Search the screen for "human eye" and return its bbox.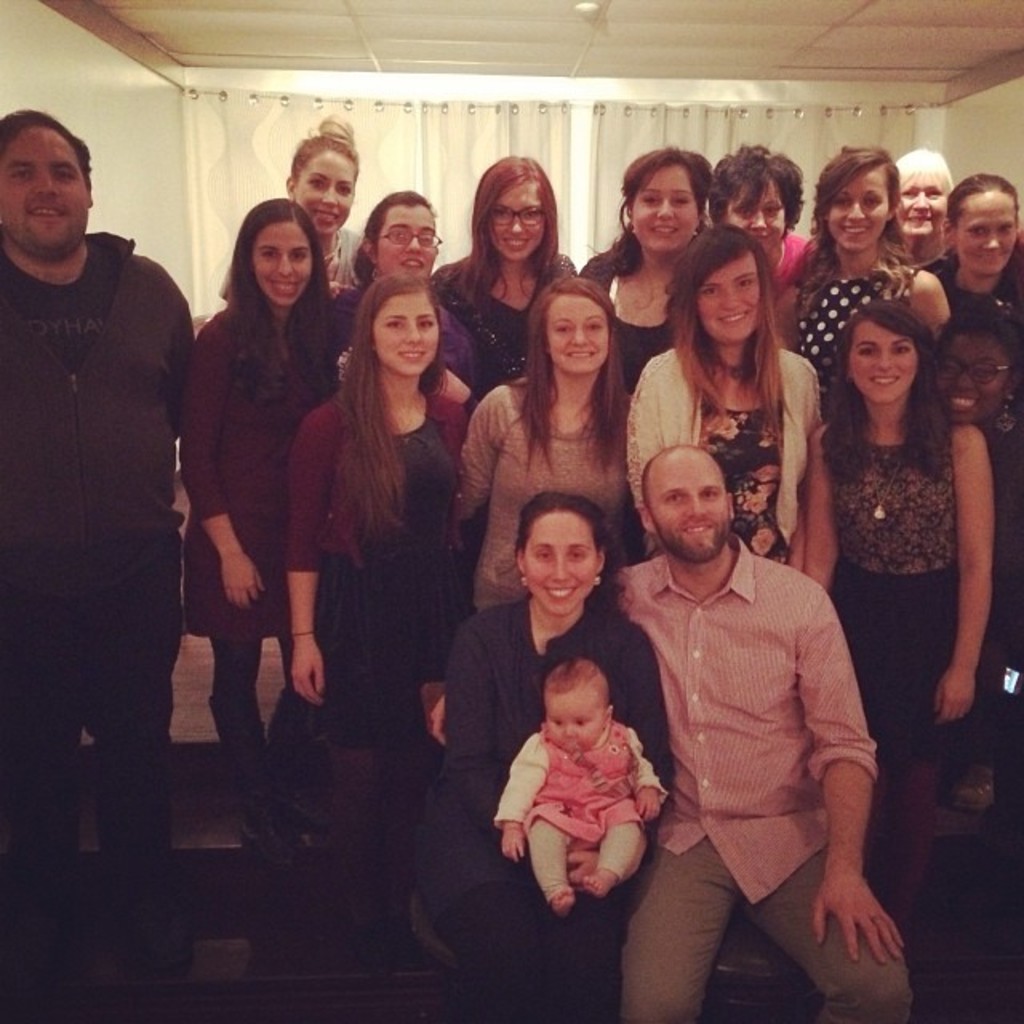
Found: Rect(568, 546, 589, 563).
